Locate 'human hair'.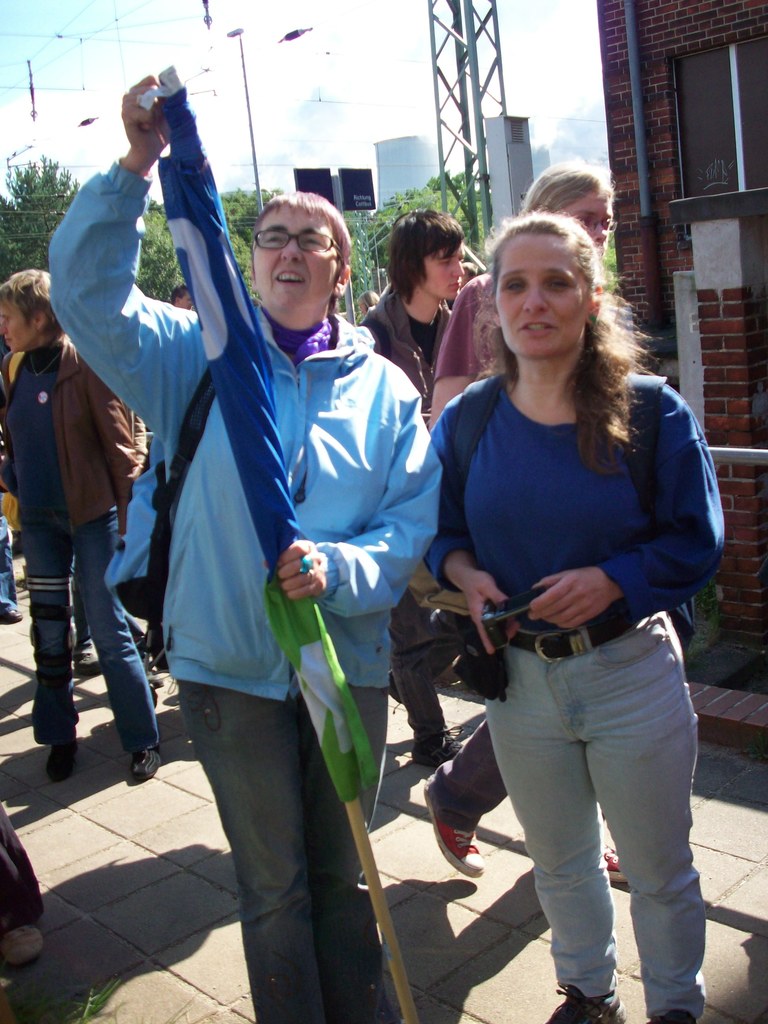
Bounding box: (359,287,380,301).
